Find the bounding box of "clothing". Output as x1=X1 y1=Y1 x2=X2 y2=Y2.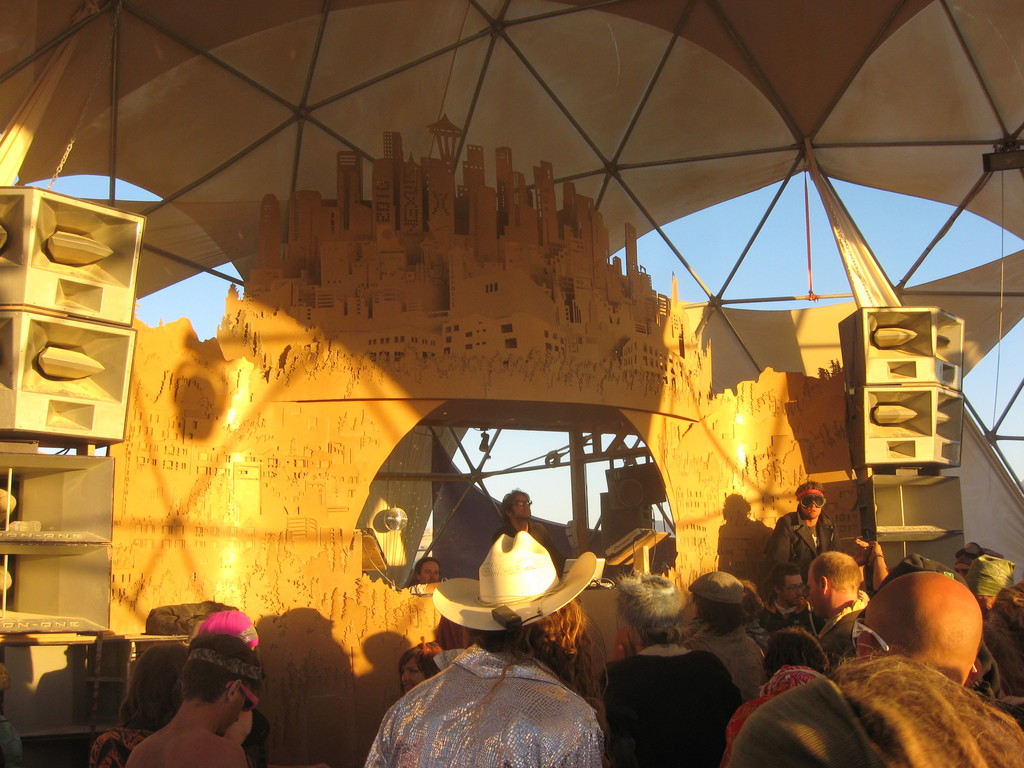
x1=362 y1=631 x2=614 y2=760.
